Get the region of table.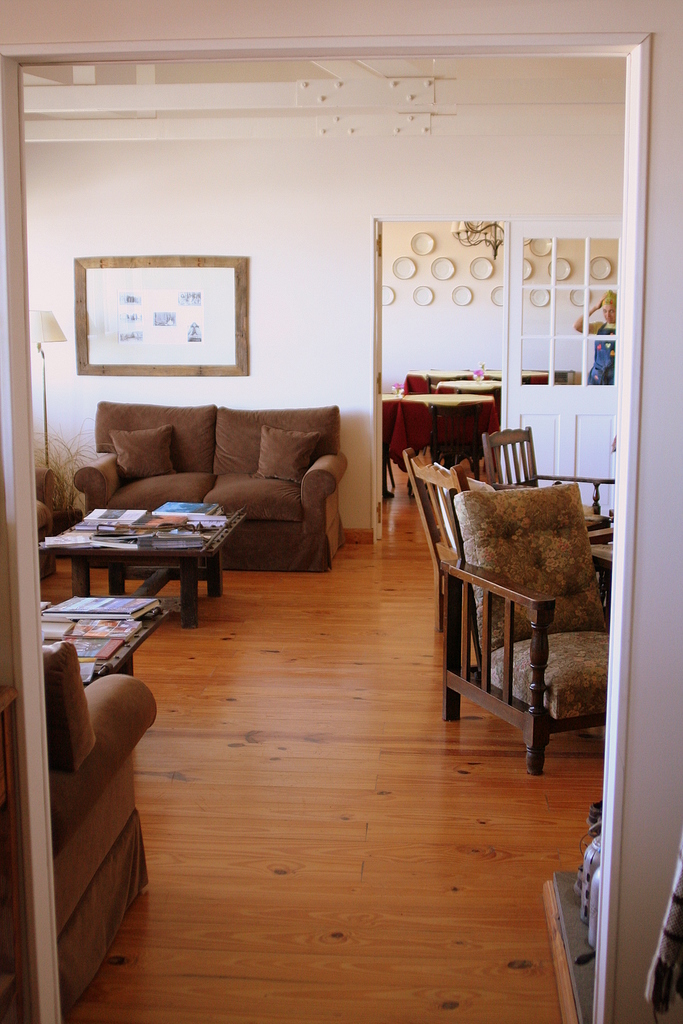
detection(381, 394, 498, 483).
